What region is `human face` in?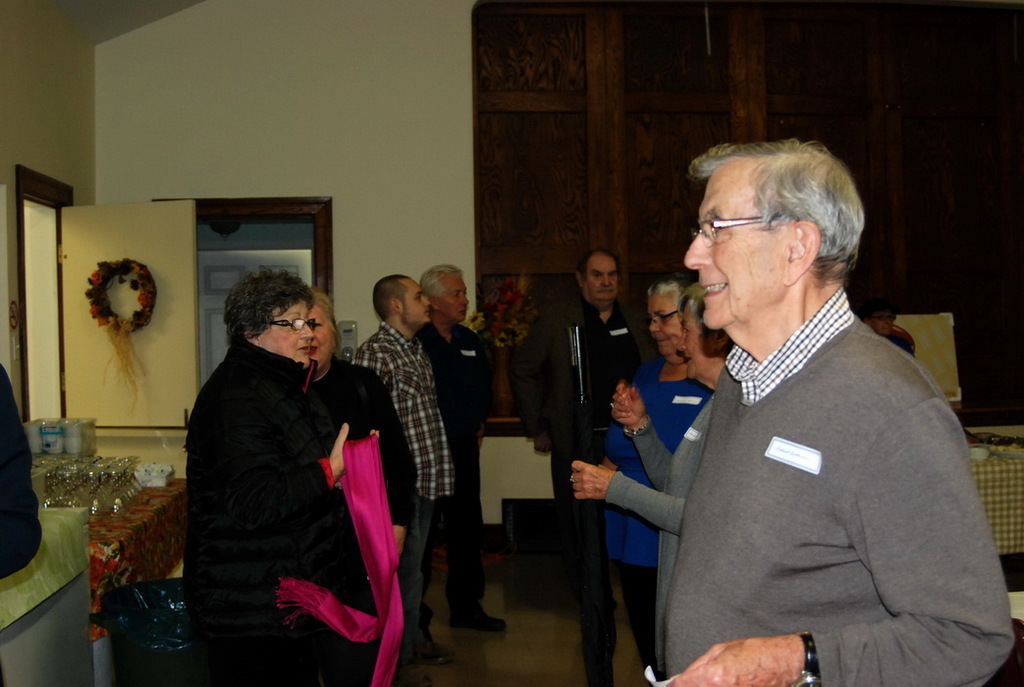
(x1=645, y1=290, x2=679, y2=356).
